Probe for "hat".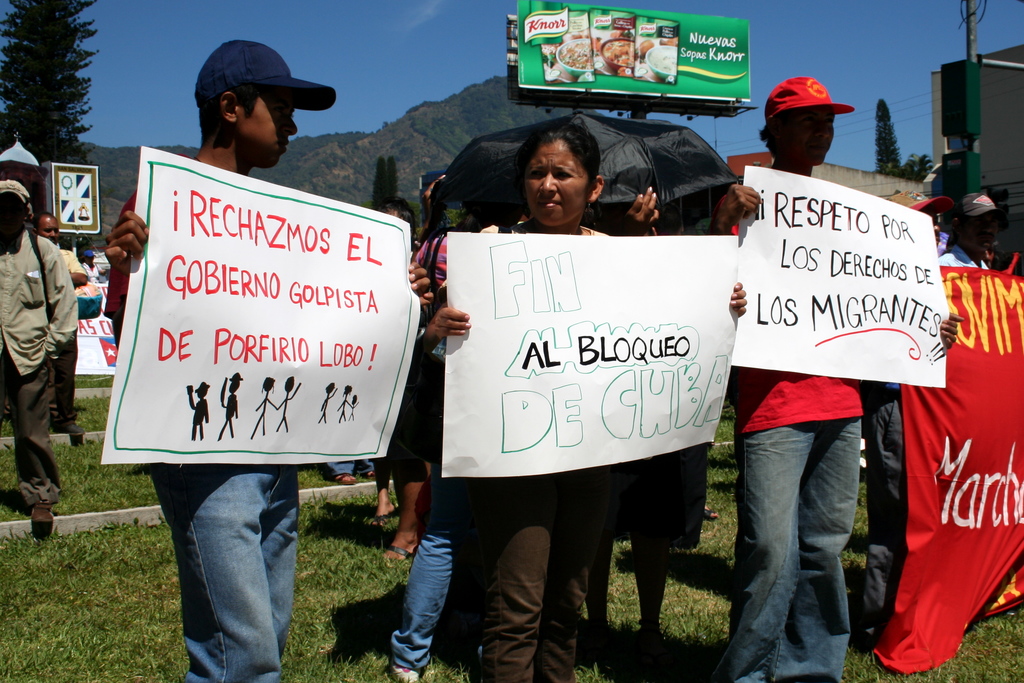
Probe result: (198, 36, 337, 111).
